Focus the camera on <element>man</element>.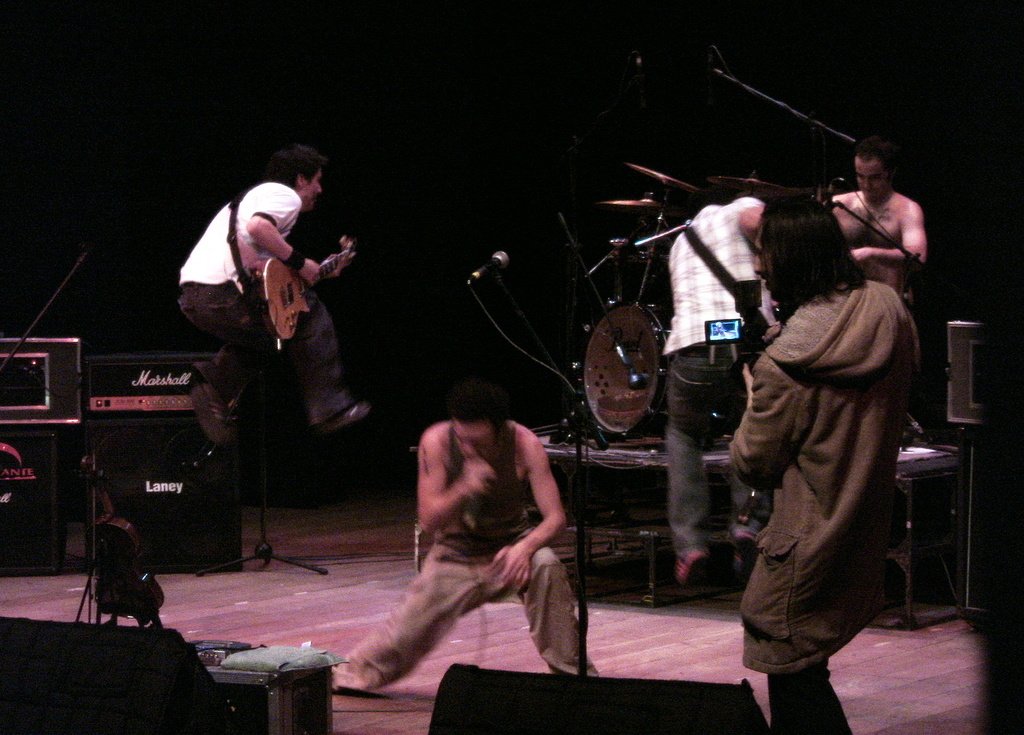
Focus region: locate(167, 140, 374, 455).
